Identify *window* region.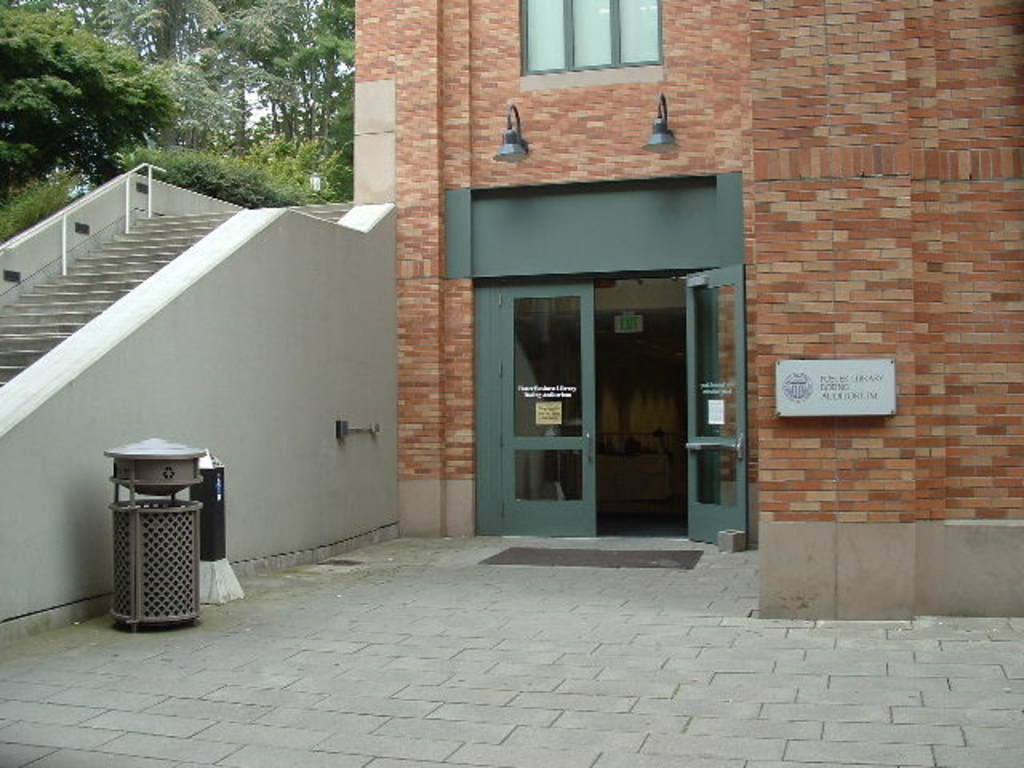
Region: box(538, 3, 658, 72).
